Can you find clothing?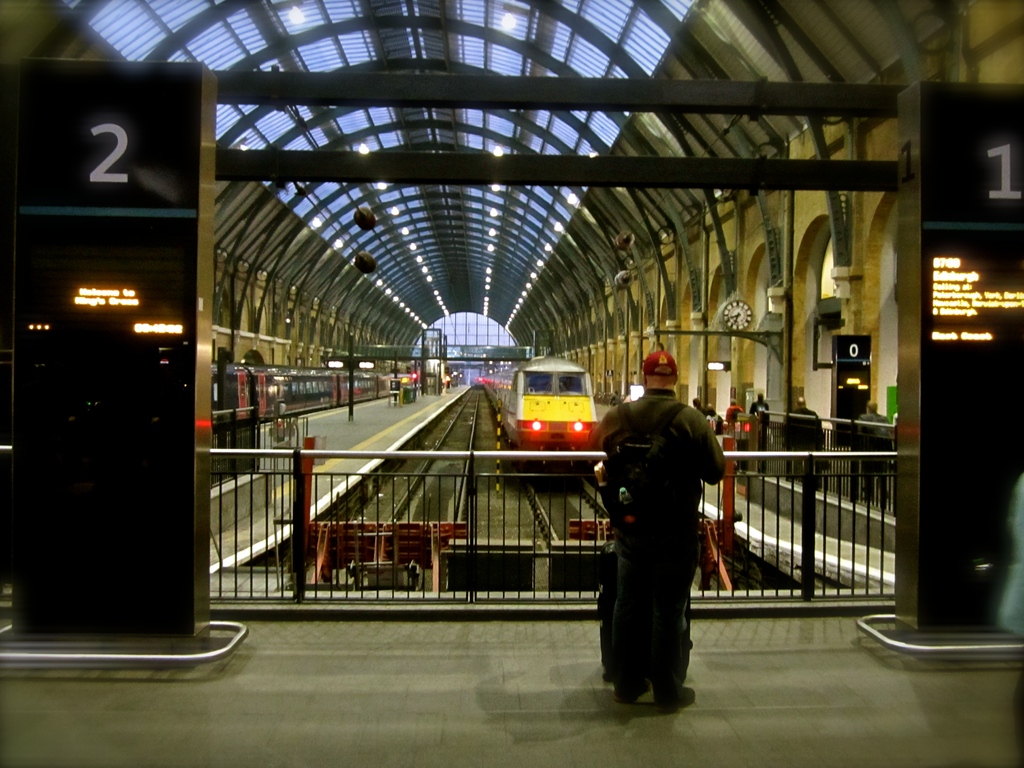
Yes, bounding box: BBox(724, 404, 744, 425).
